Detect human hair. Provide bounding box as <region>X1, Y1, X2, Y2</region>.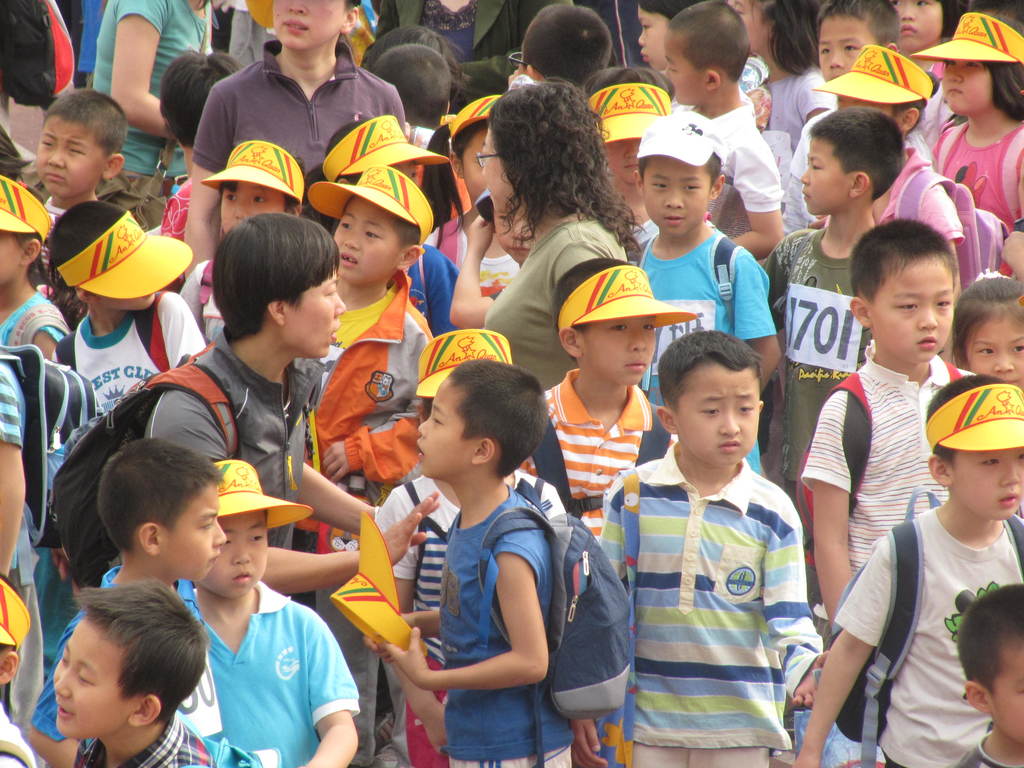
<region>0, 572, 28, 657</region>.
